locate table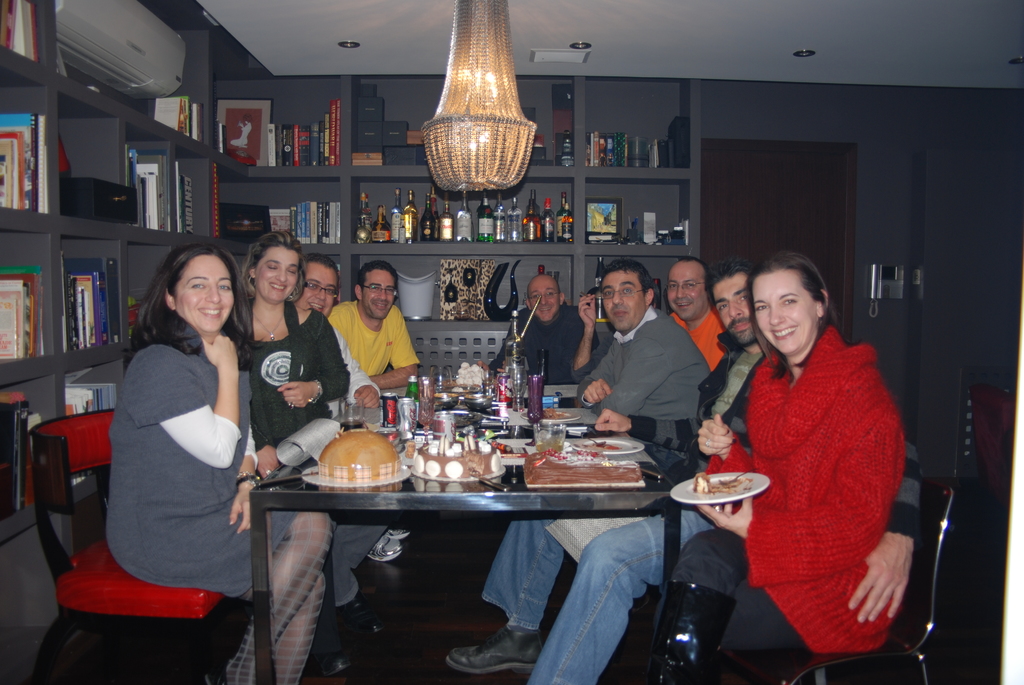
pyautogui.locateOnScreen(246, 382, 680, 684)
